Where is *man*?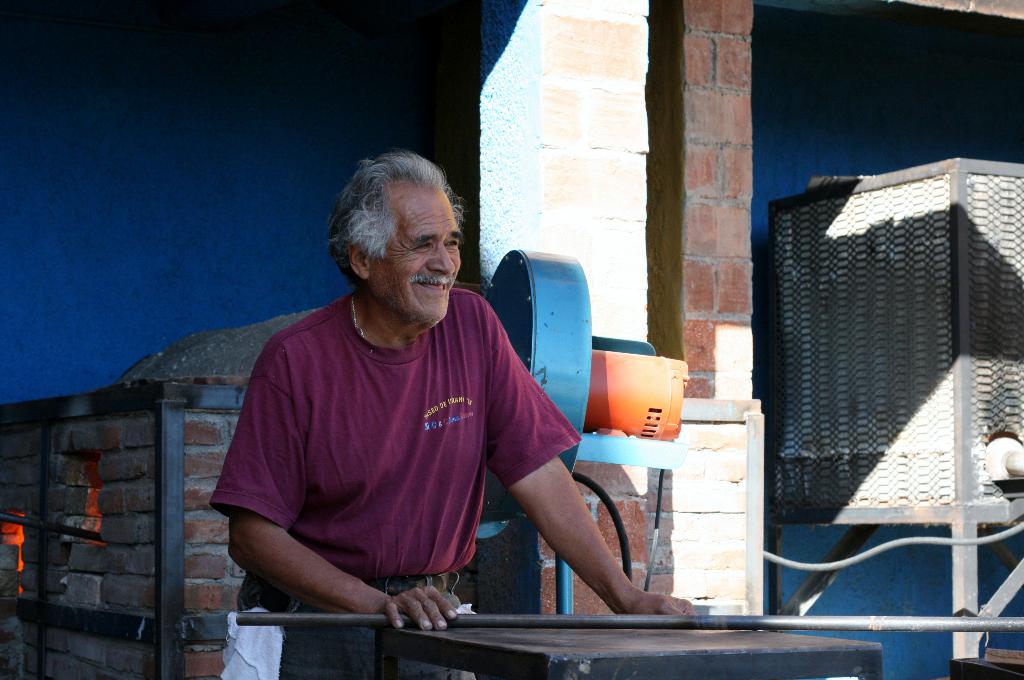
detection(207, 158, 581, 663).
